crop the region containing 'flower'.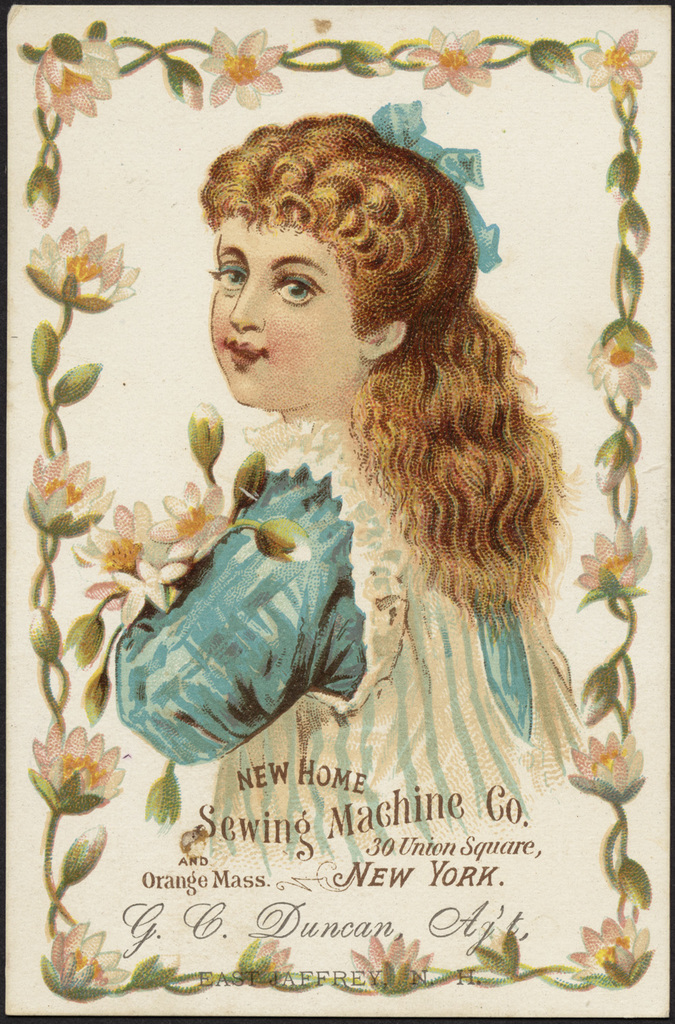
Crop region: (198,25,284,107).
